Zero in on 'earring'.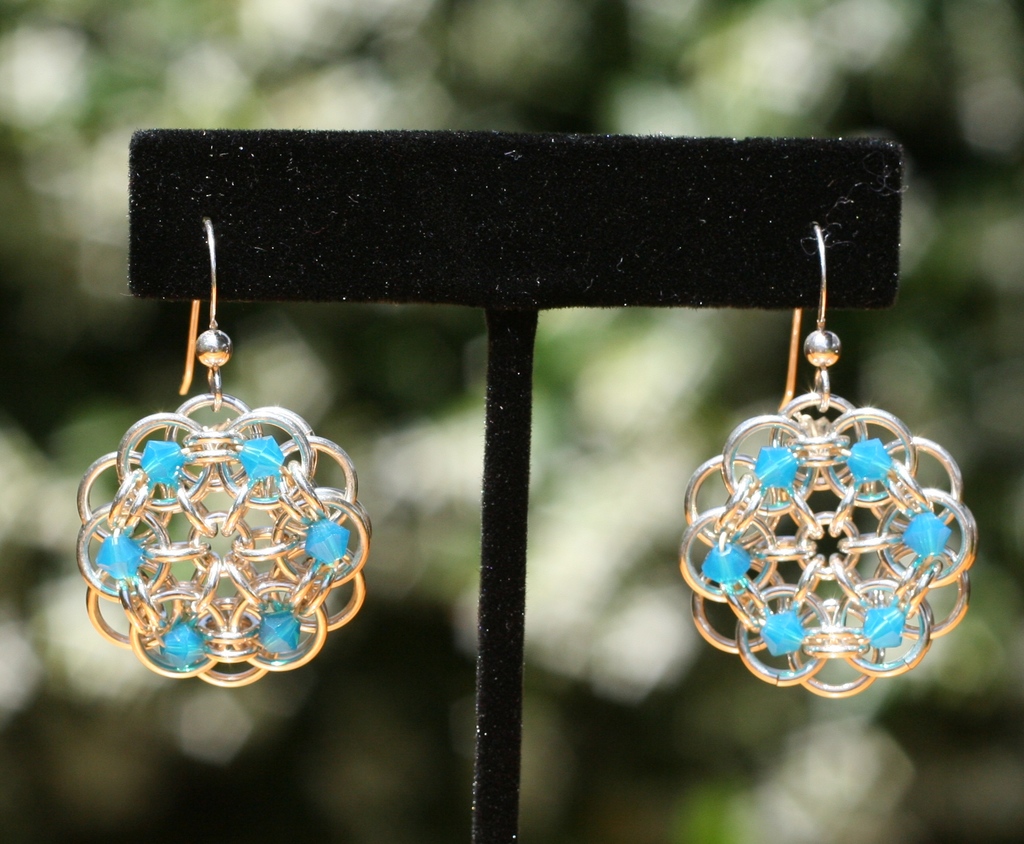
Zeroed in: l=74, t=211, r=372, b=691.
